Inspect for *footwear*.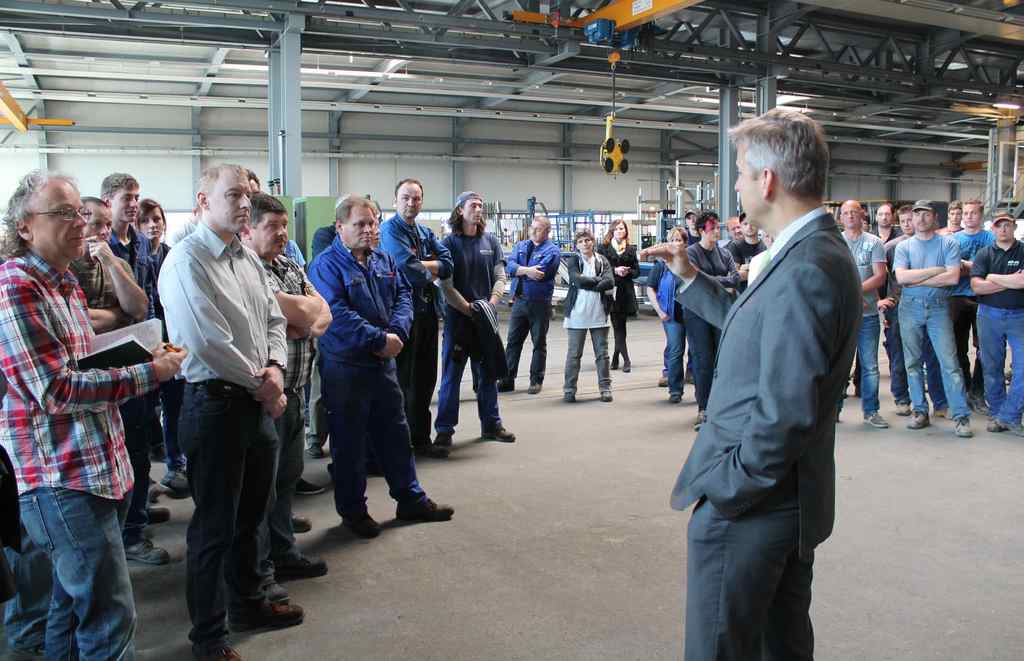
Inspection: x1=277, y1=545, x2=328, y2=577.
